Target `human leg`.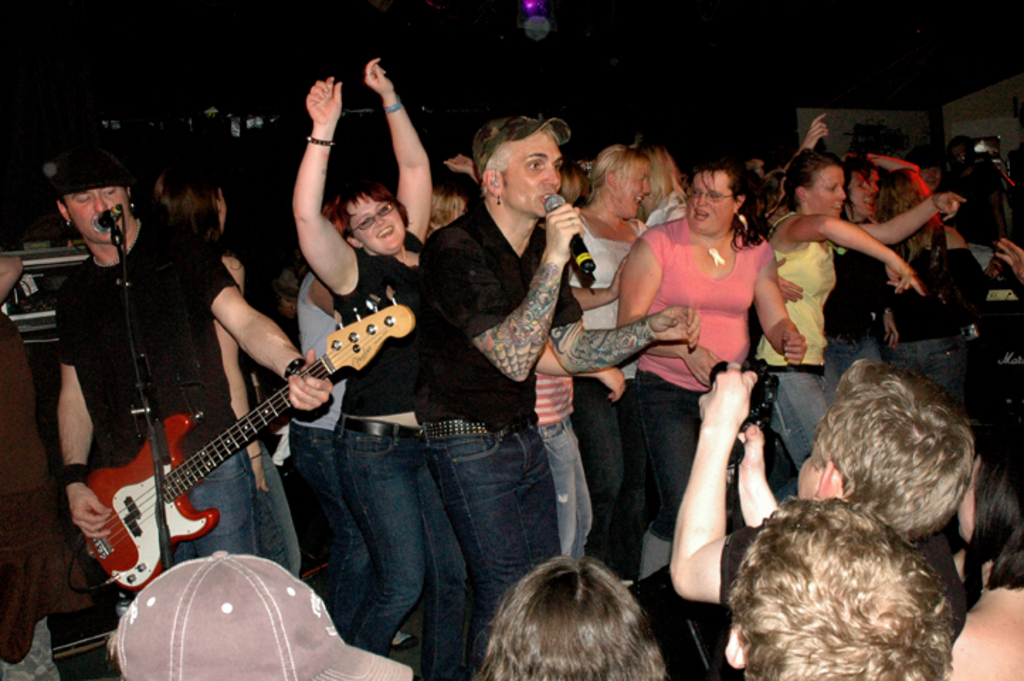
Target region: {"left": 194, "top": 437, "right": 271, "bottom": 560}.
